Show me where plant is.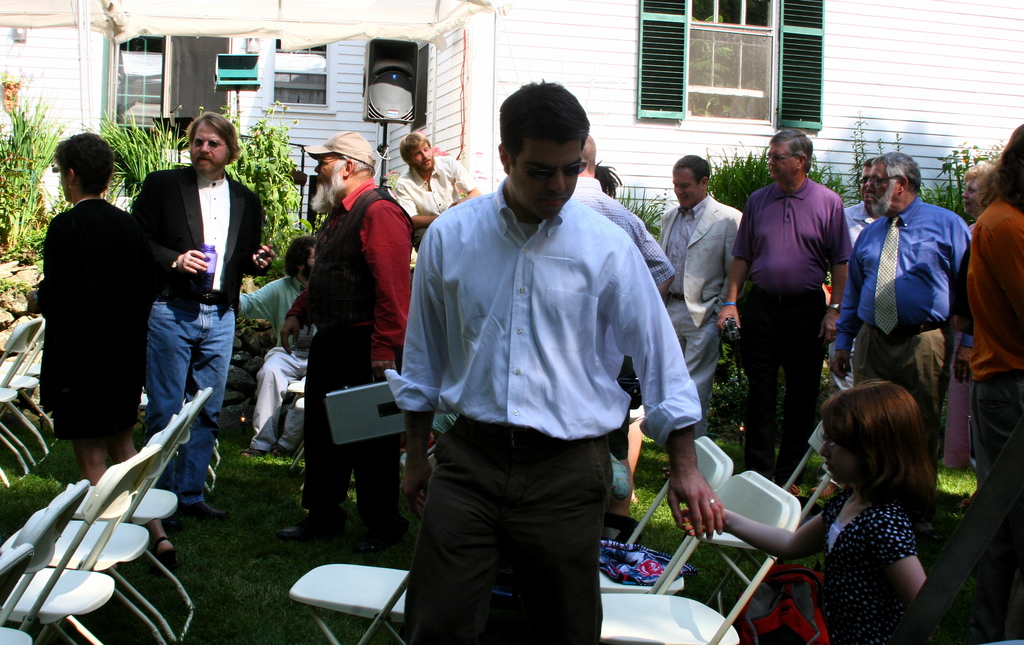
plant is at bbox=(0, 91, 76, 257).
